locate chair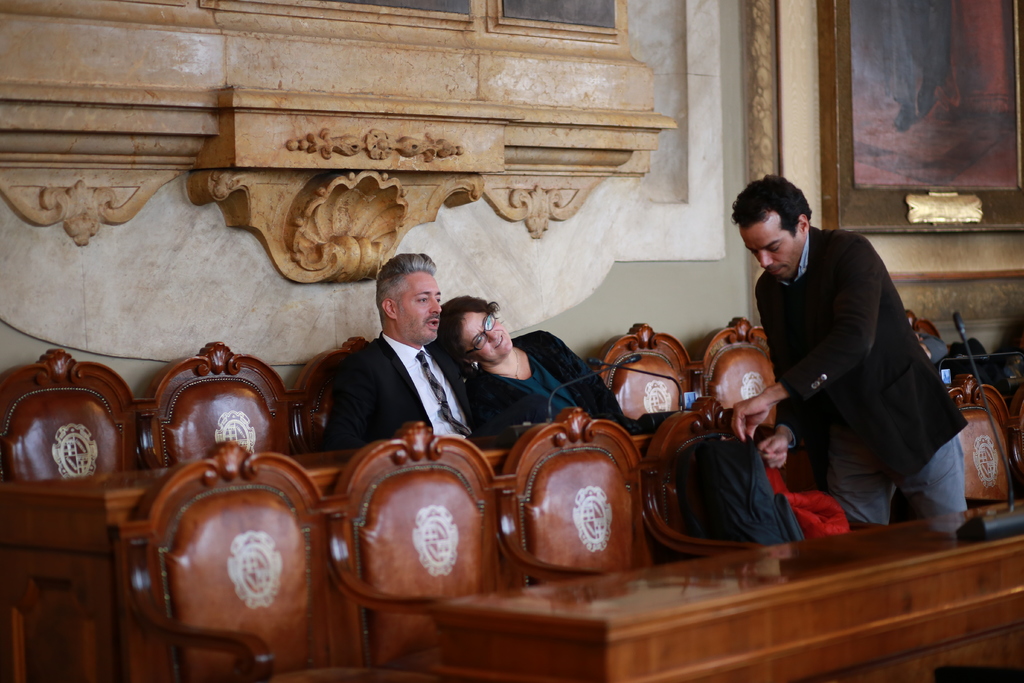
(118,440,435,682)
